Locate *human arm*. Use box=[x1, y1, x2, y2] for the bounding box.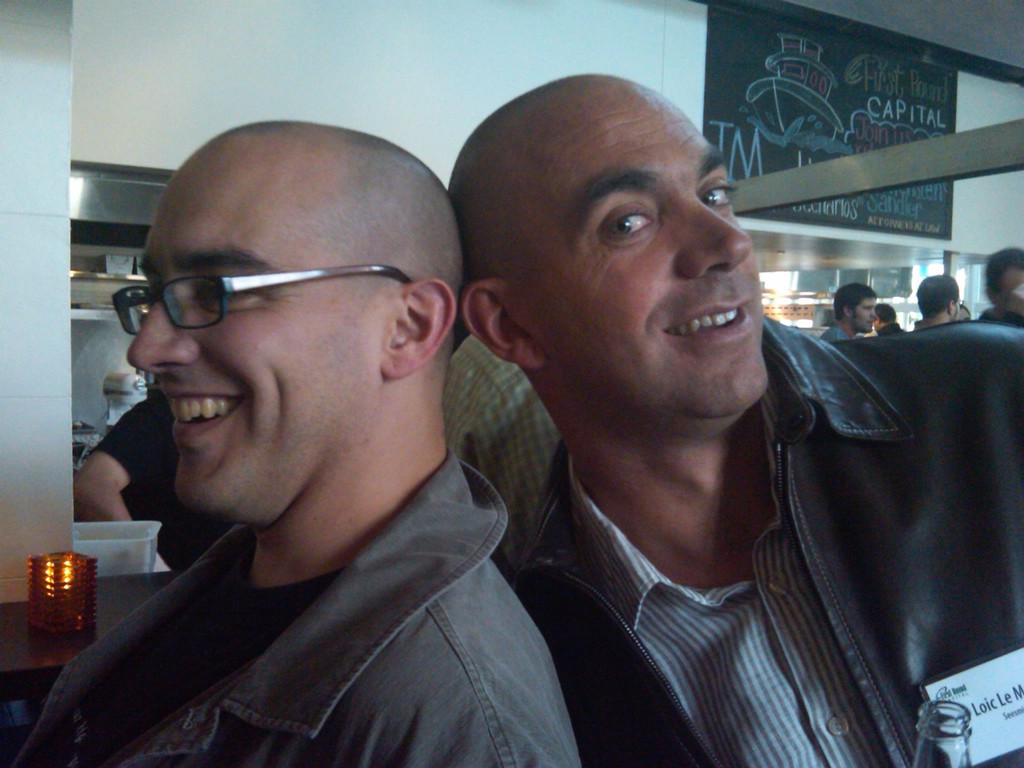
box=[67, 422, 134, 548].
